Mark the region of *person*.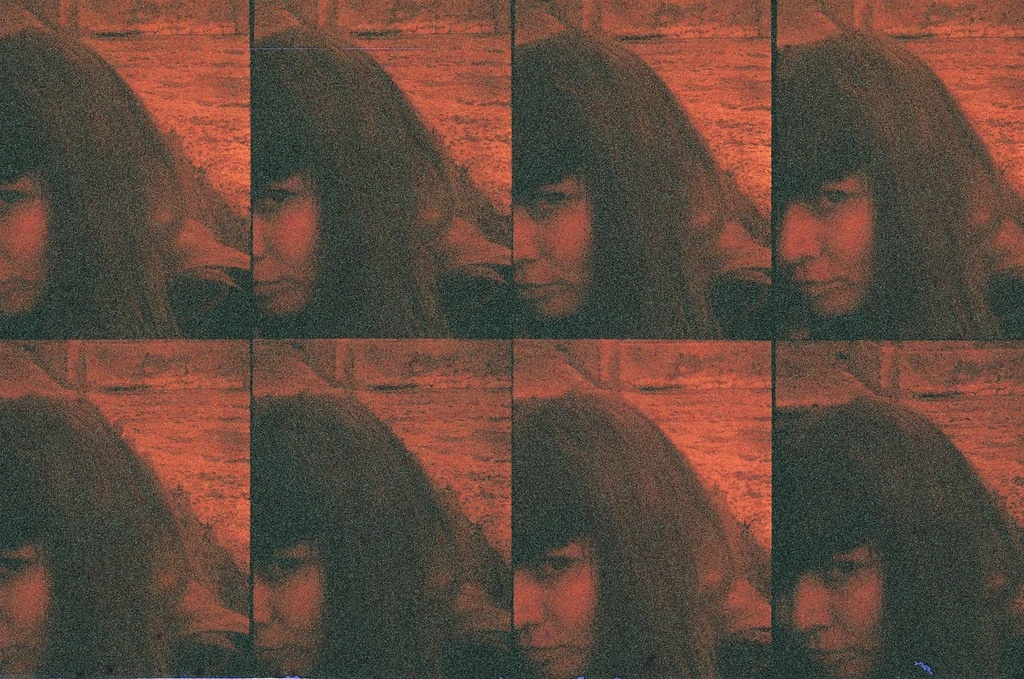
Region: Rect(503, 386, 771, 676).
